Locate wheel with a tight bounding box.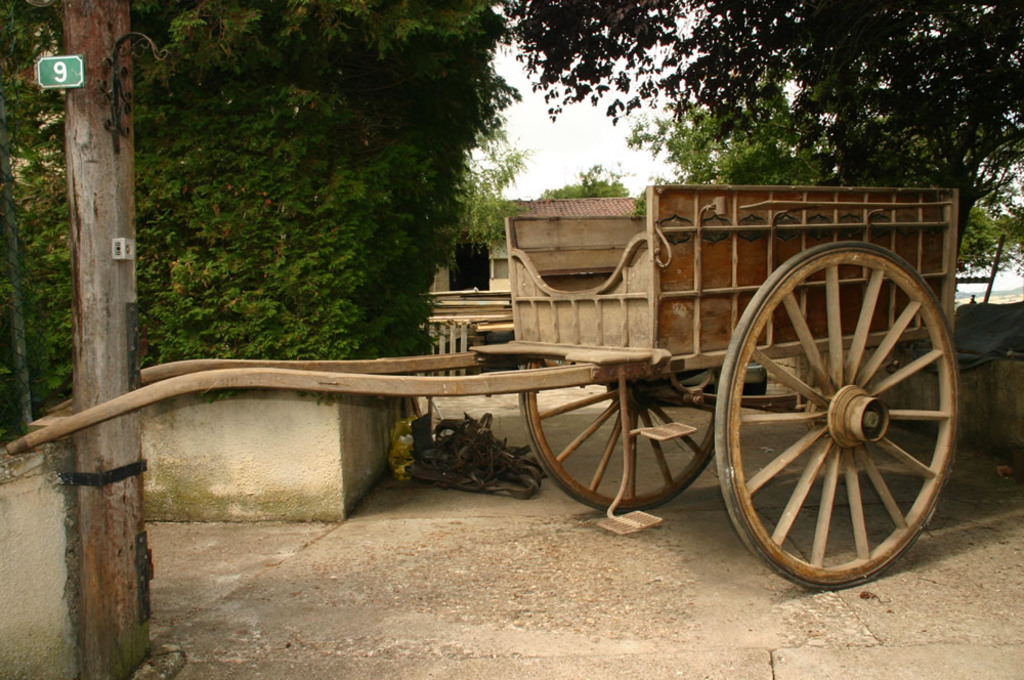
(519,345,724,507).
